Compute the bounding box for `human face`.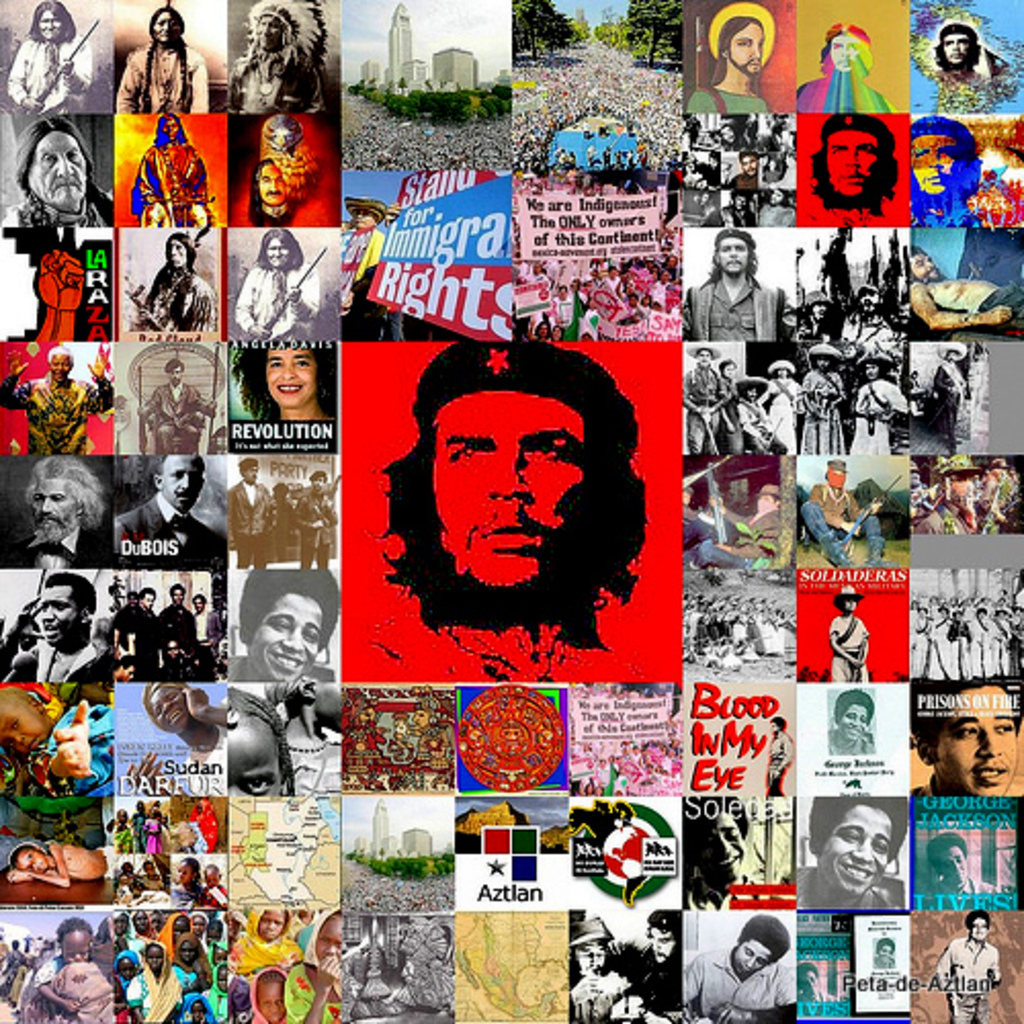
(162,117,180,141).
